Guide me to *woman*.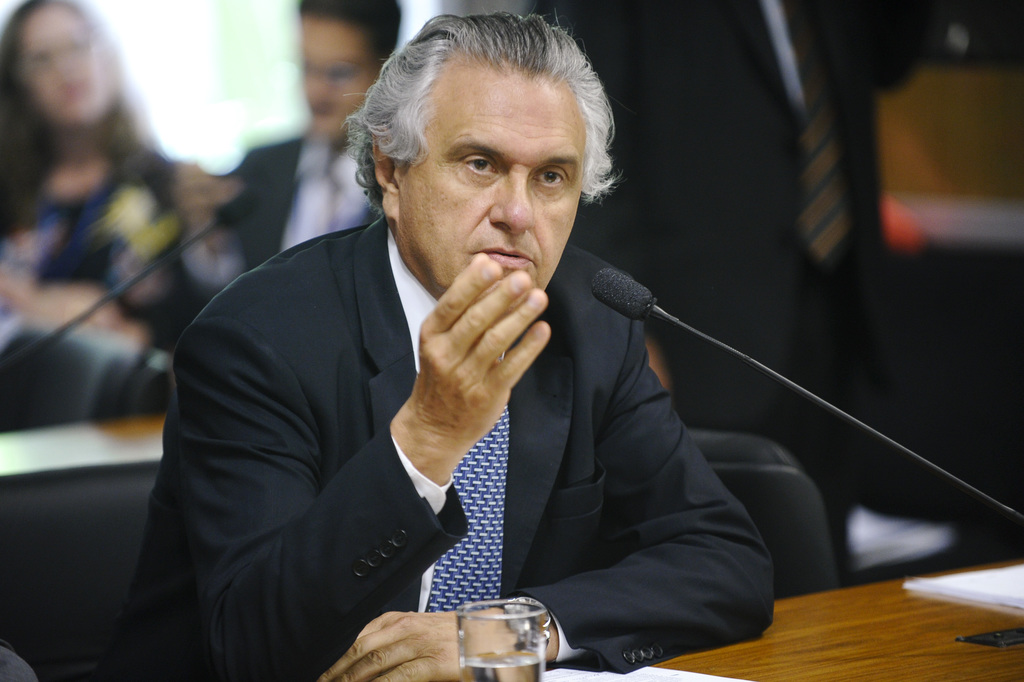
Guidance: [left=0, top=0, right=222, bottom=357].
